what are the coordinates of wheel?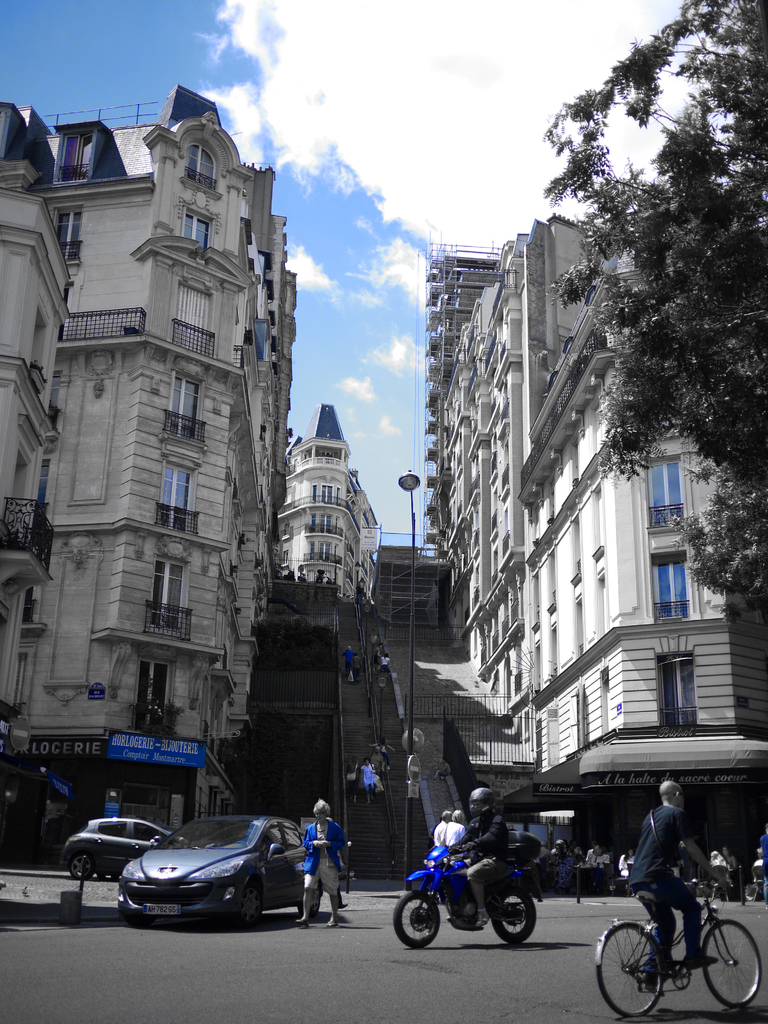
locate(705, 921, 759, 1004).
